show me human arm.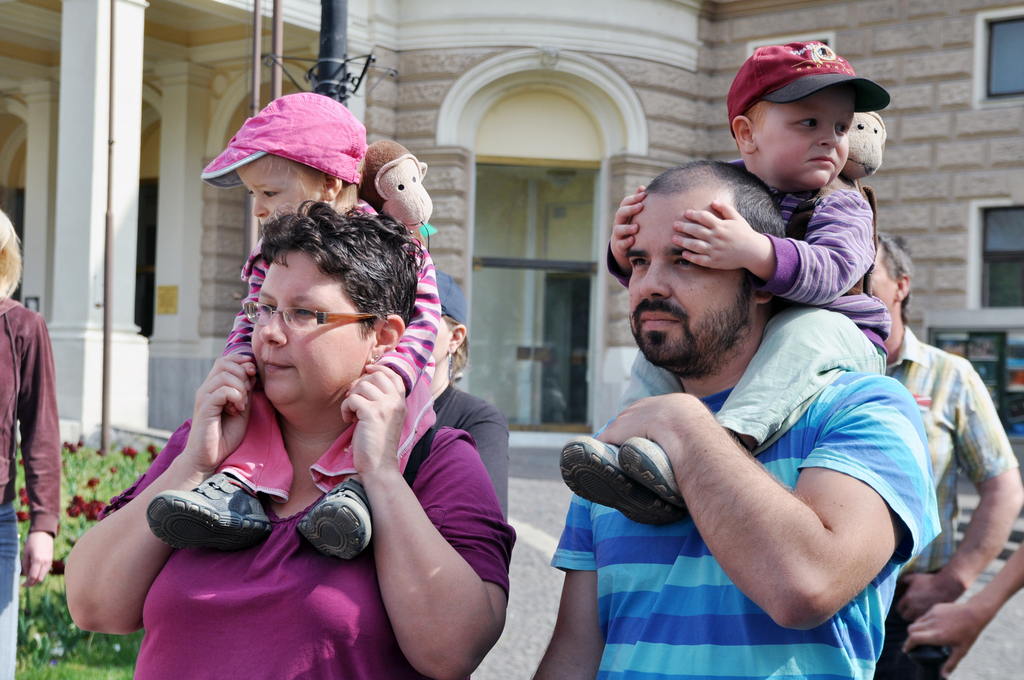
human arm is here: (594,373,924,631).
